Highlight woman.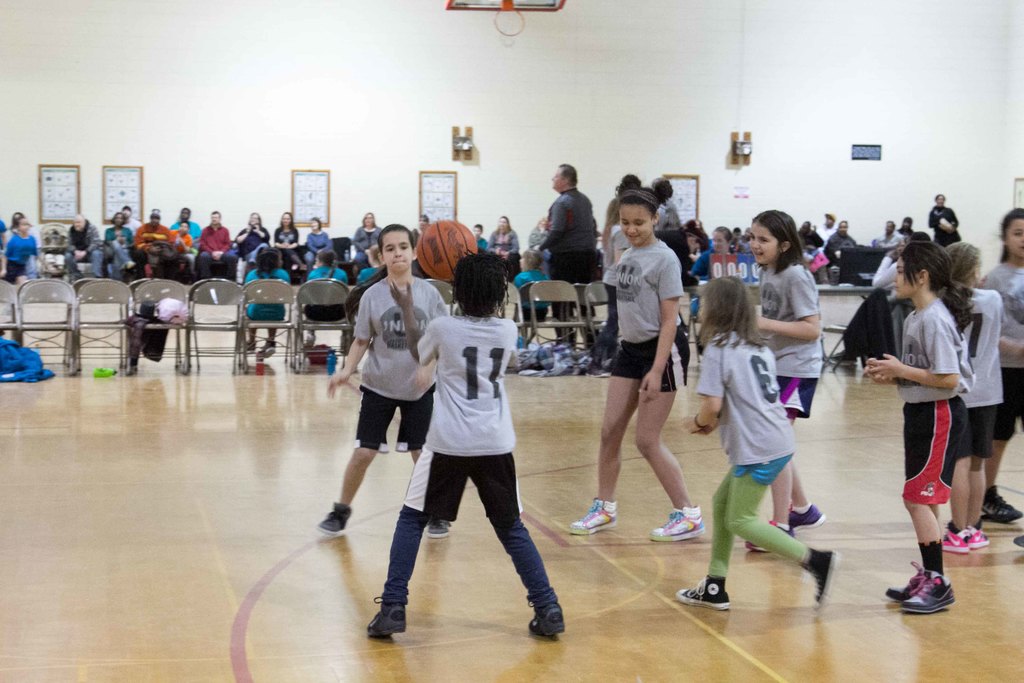
Highlighted region: bbox(489, 217, 524, 273).
